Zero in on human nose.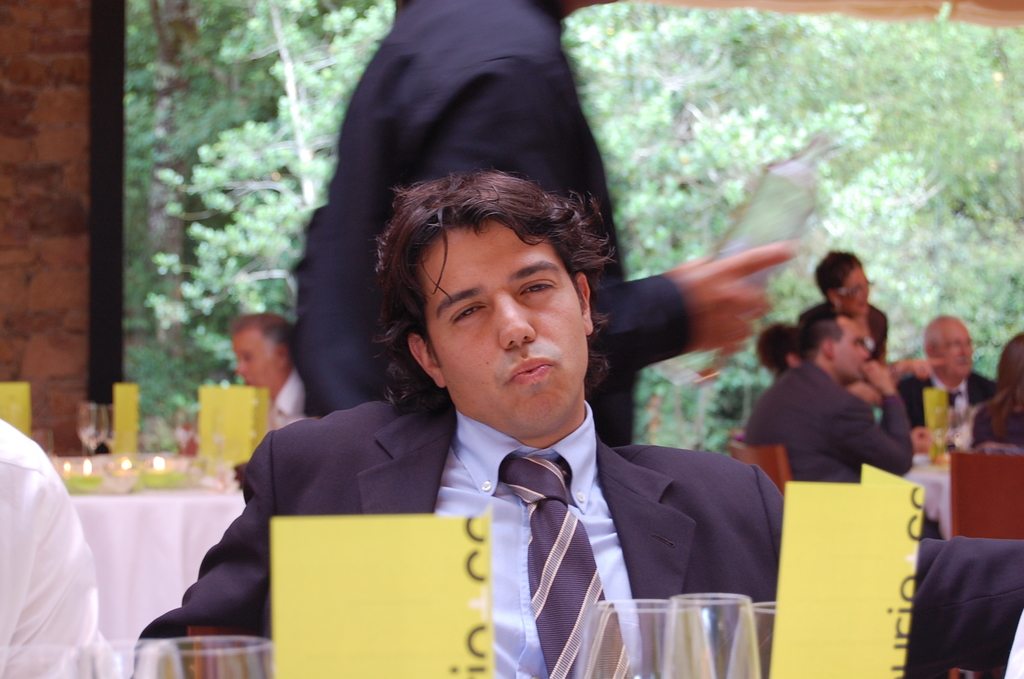
Zeroed in: left=497, top=281, right=540, bottom=352.
